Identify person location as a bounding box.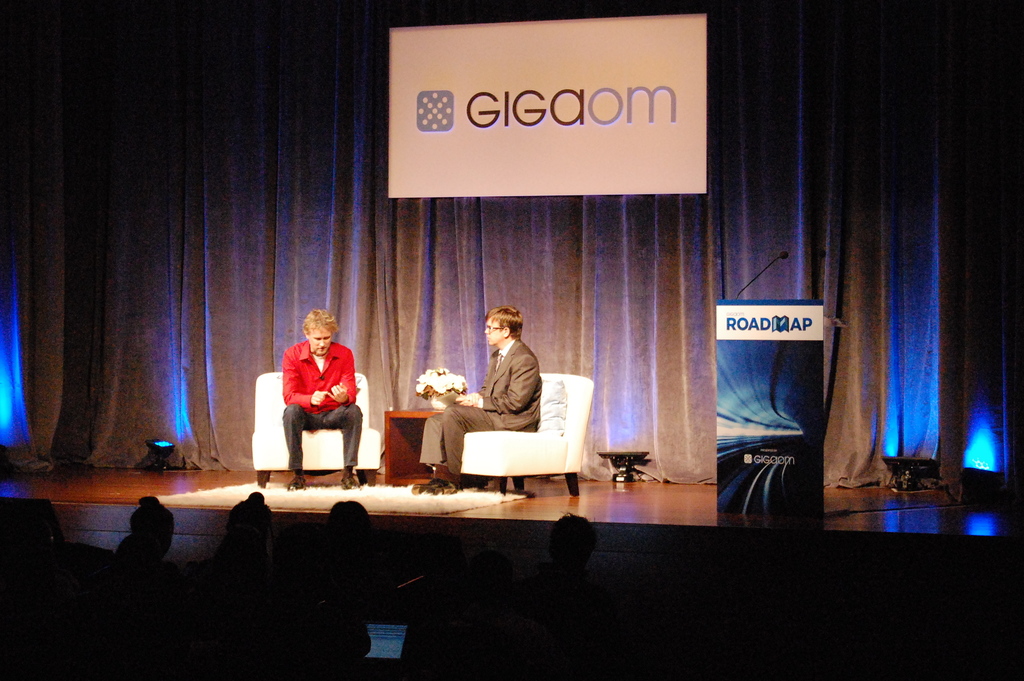
region(227, 490, 278, 568).
